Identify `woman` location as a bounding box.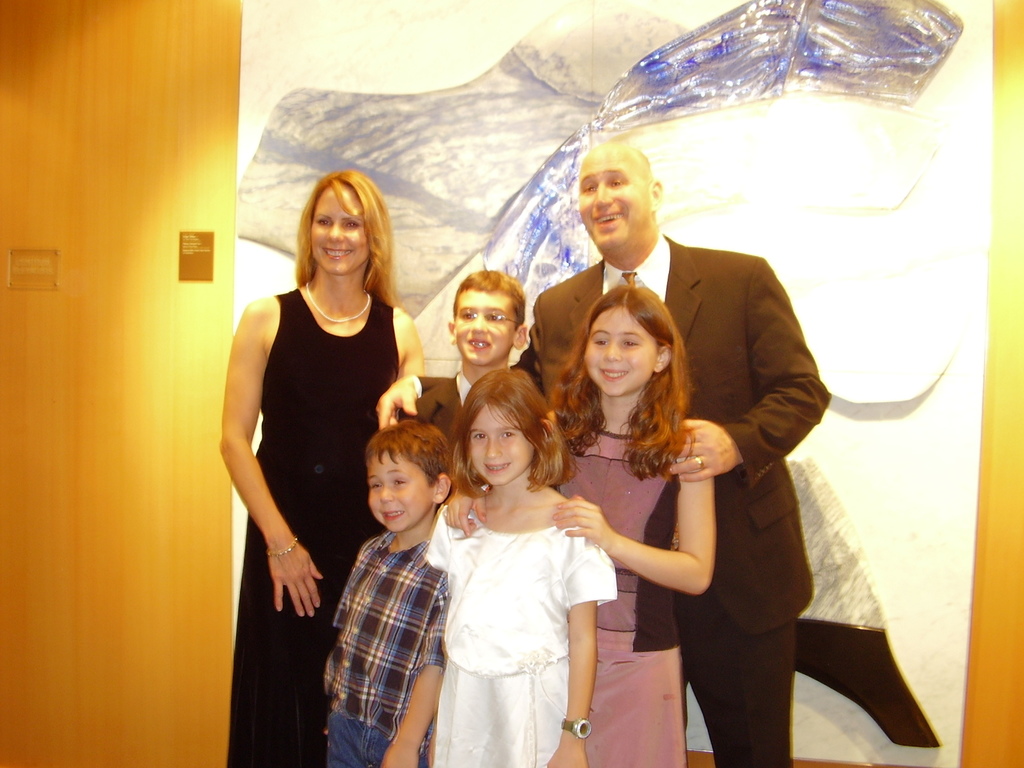
box(219, 168, 424, 767).
